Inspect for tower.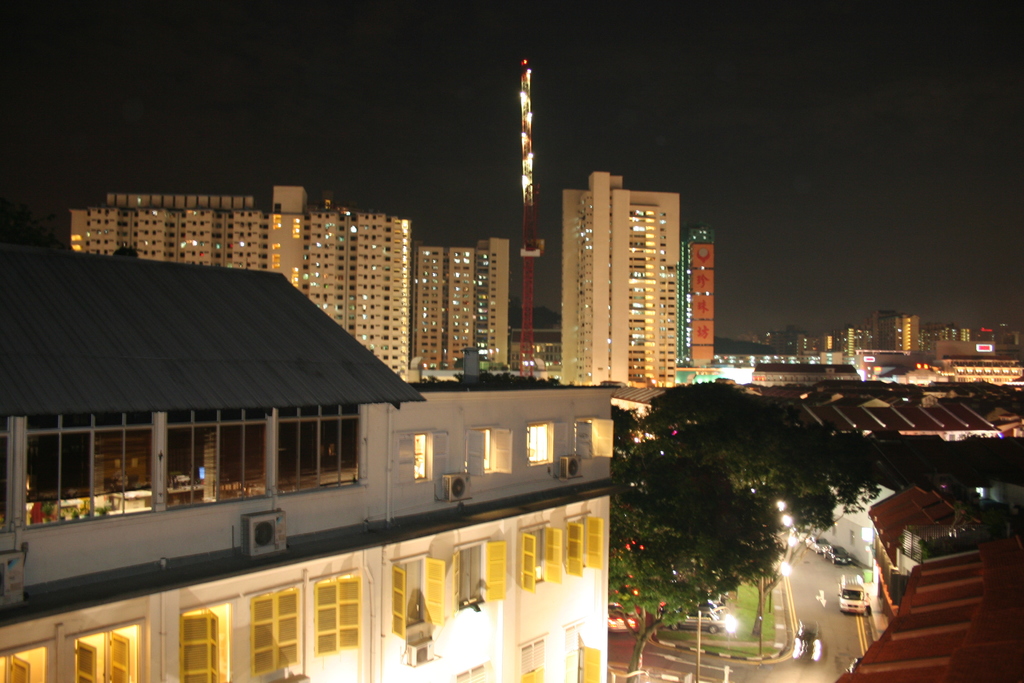
Inspection: (x1=416, y1=248, x2=439, y2=374).
